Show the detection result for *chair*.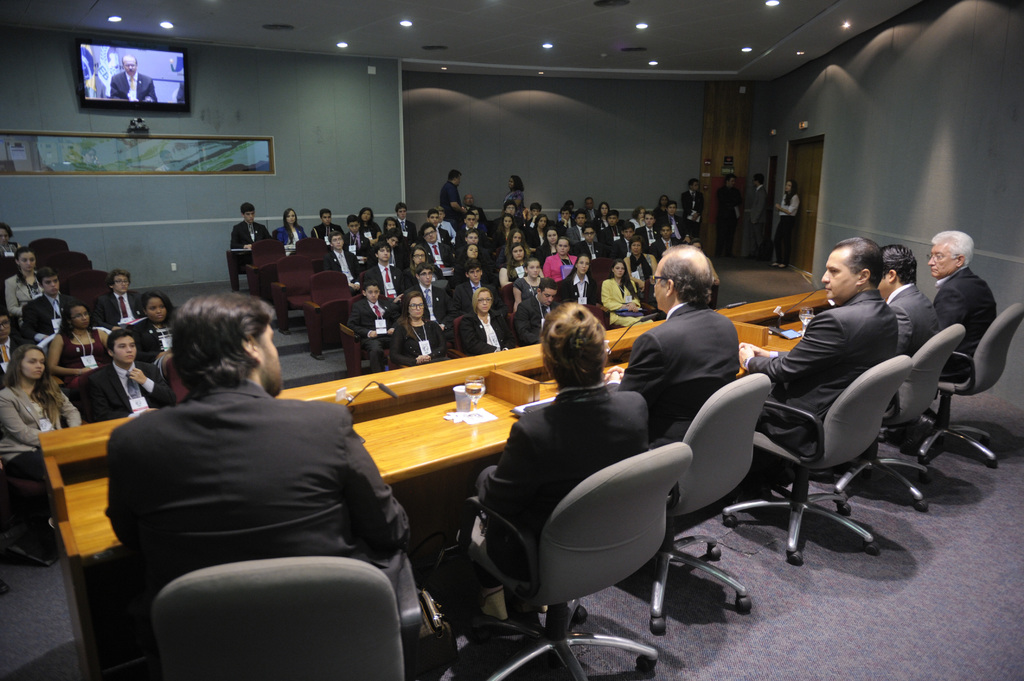
916/303/1023/469.
